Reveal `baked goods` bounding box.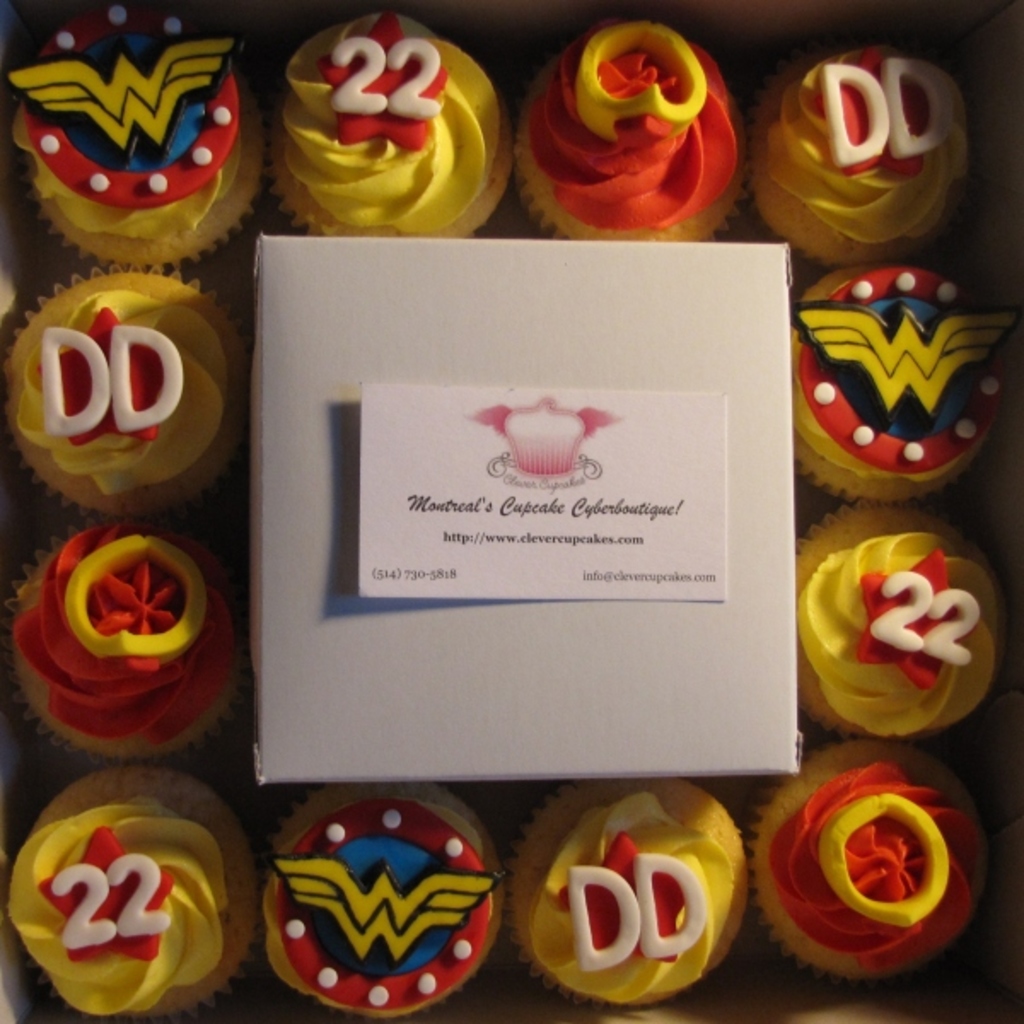
Revealed: Rect(261, 12, 514, 236).
